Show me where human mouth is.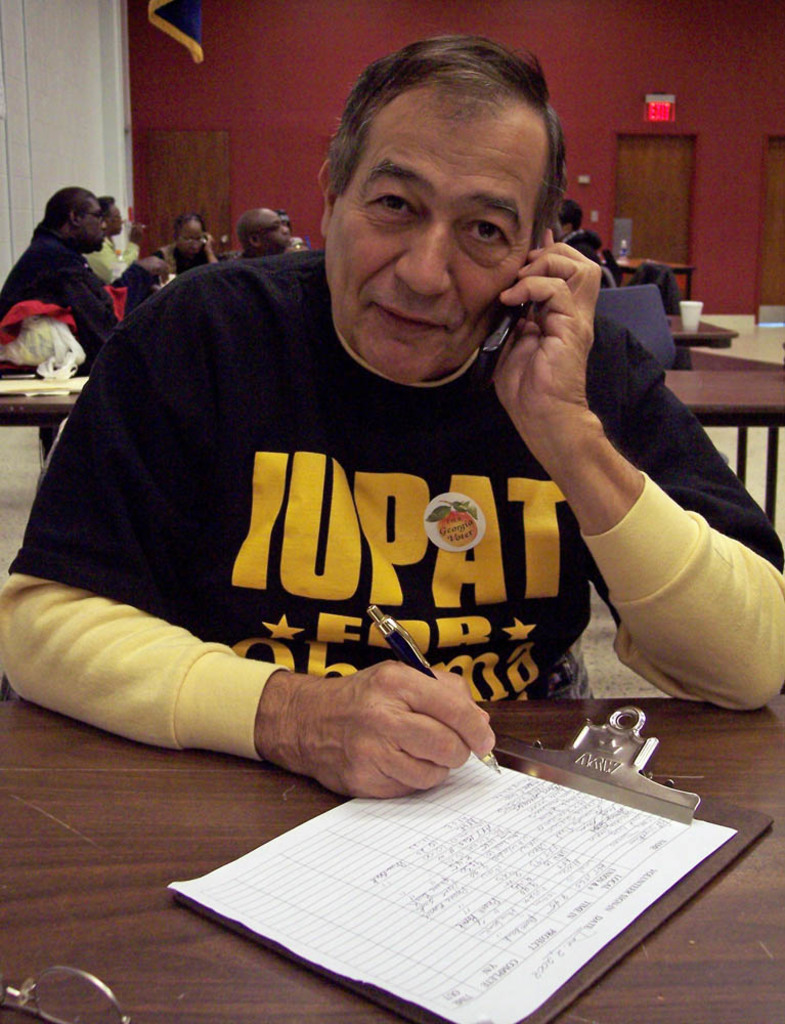
human mouth is at left=373, top=299, right=454, bottom=335.
